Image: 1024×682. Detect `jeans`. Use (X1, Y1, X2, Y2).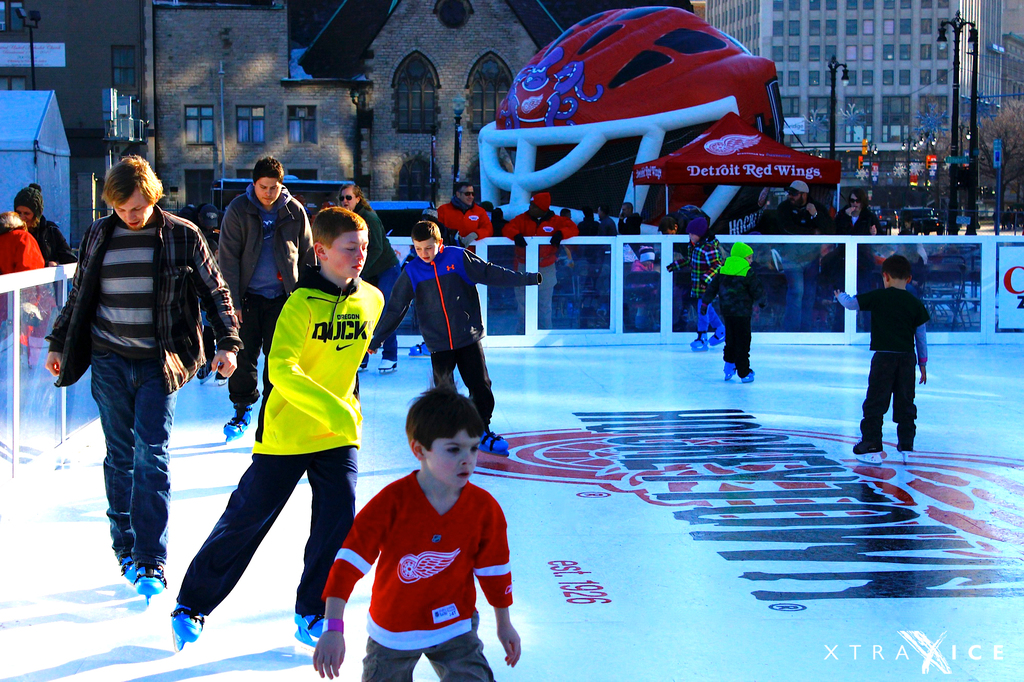
(691, 292, 725, 333).
